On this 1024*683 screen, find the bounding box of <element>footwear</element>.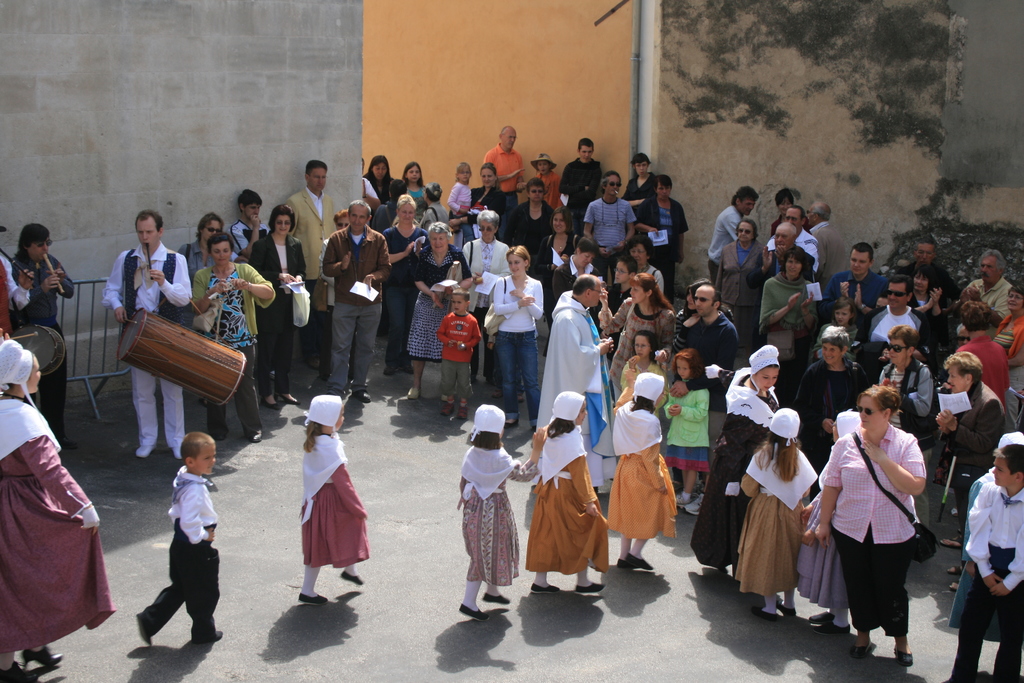
Bounding box: 673,477,685,491.
